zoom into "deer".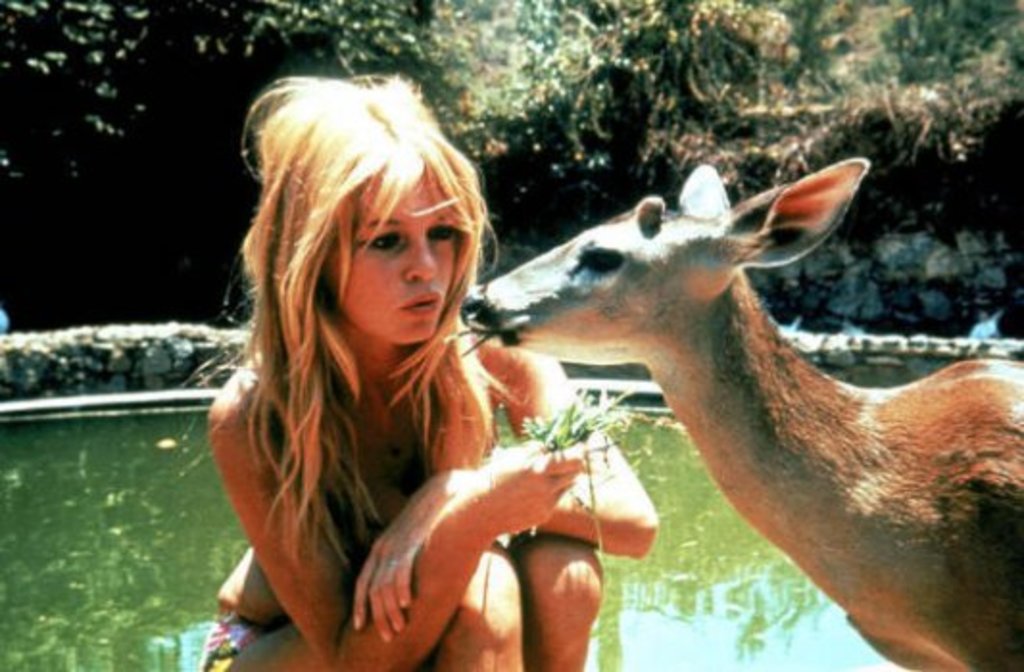
Zoom target: 463 156 1022 670.
